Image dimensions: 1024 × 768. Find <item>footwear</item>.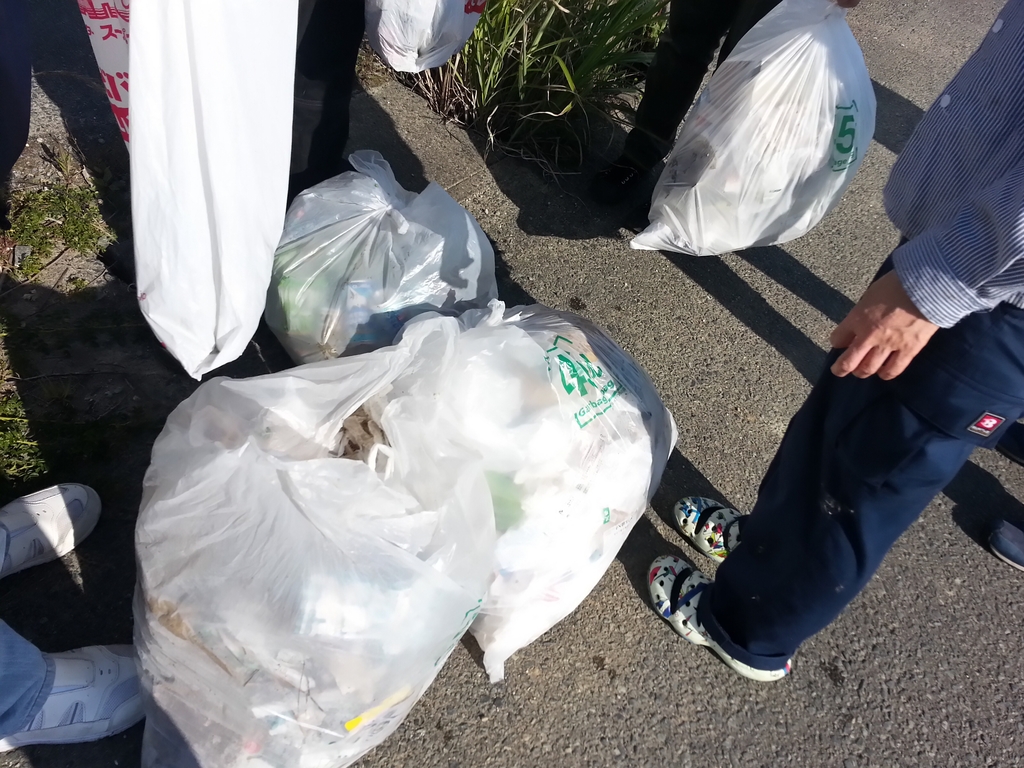
bbox=[643, 552, 796, 668].
